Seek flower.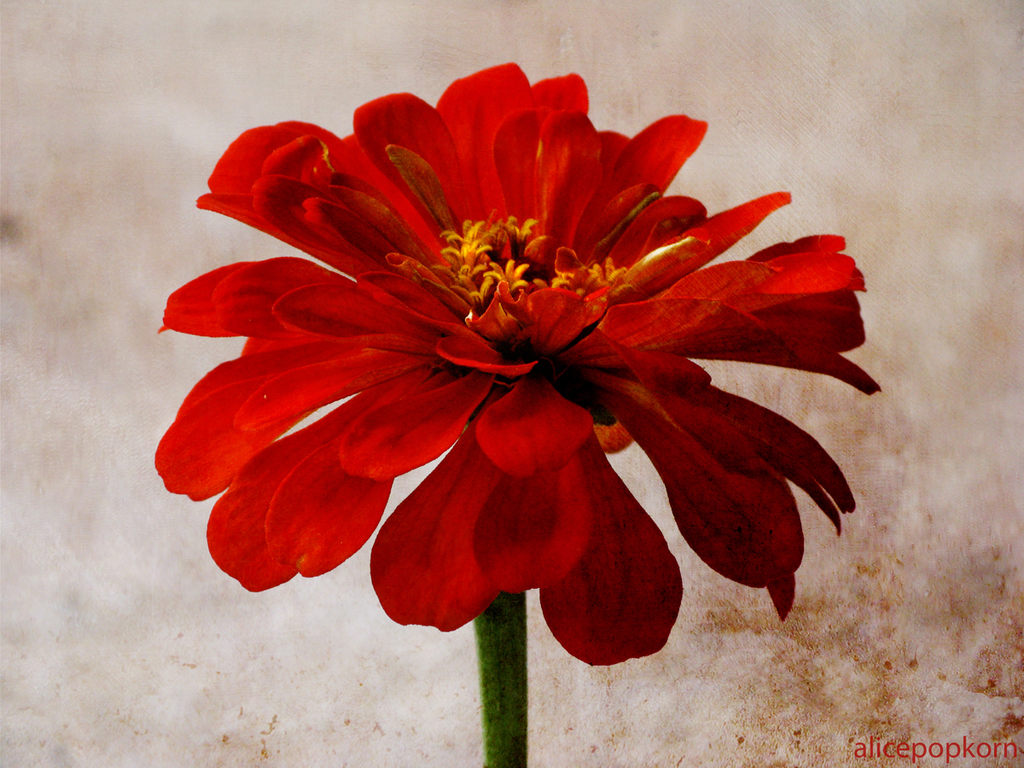
bbox(154, 67, 900, 652).
